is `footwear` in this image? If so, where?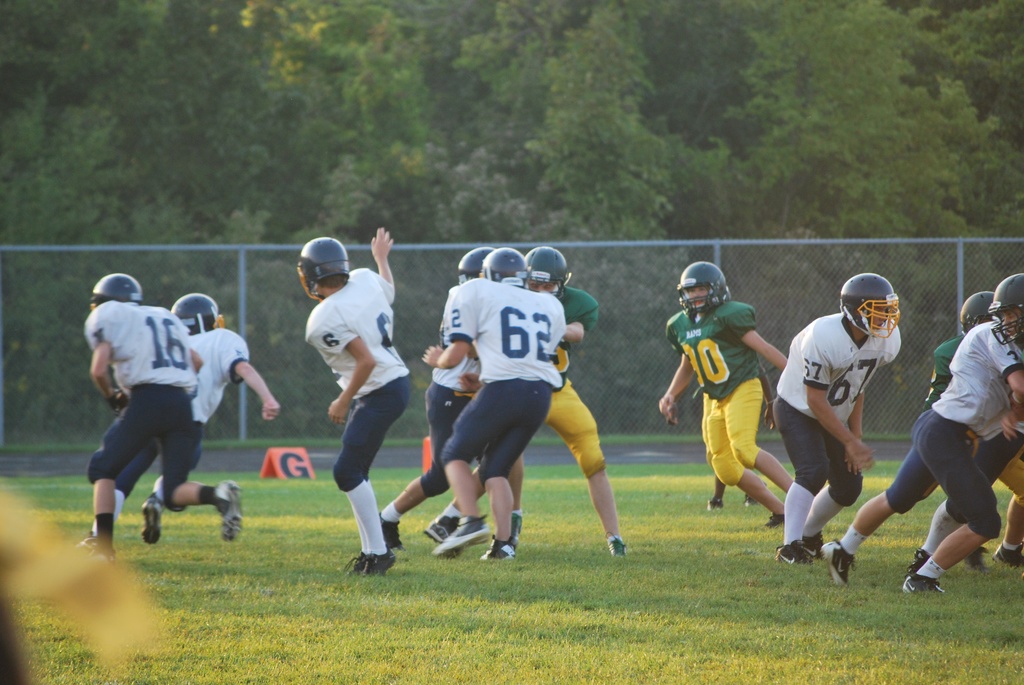
Yes, at (left=707, top=498, right=724, bottom=510).
